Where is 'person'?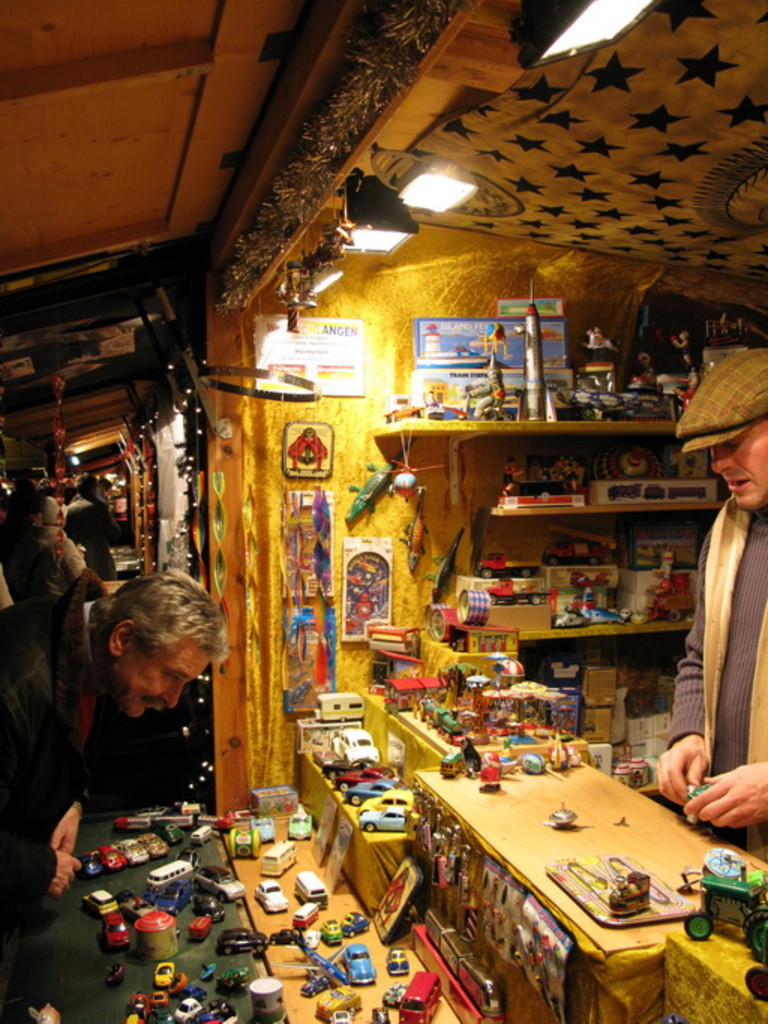
{"left": 45, "top": 552, "right": 239, "bottom": 858}.
